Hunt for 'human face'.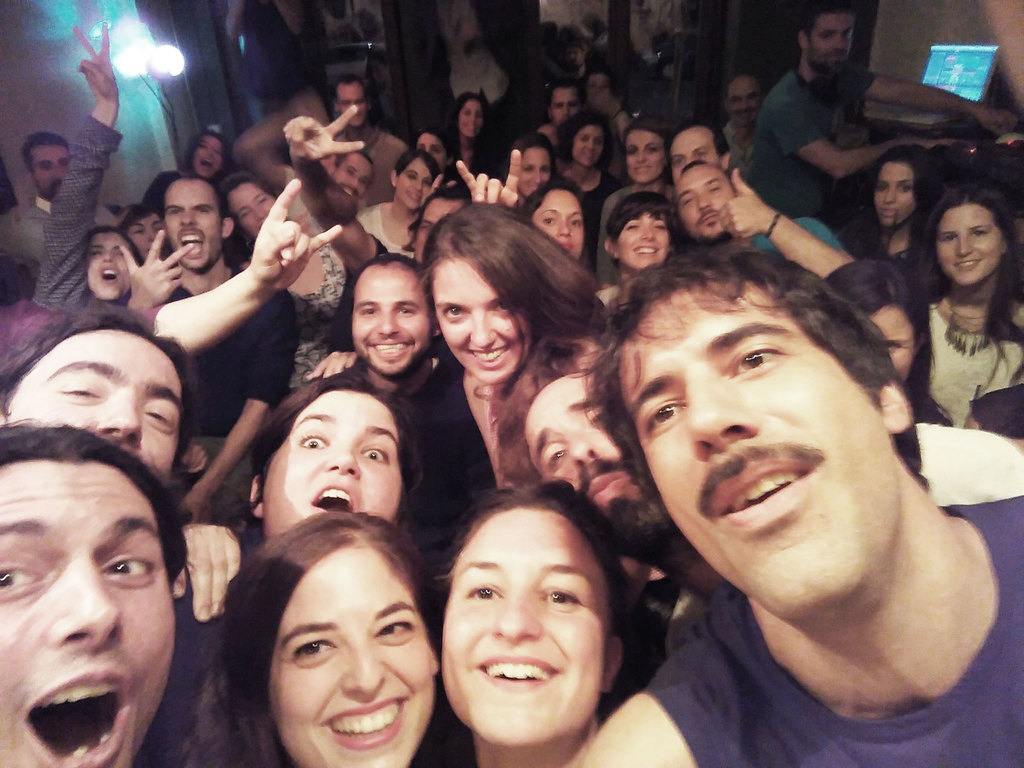
Hunted down at crop(623, 129, 664, 183).
